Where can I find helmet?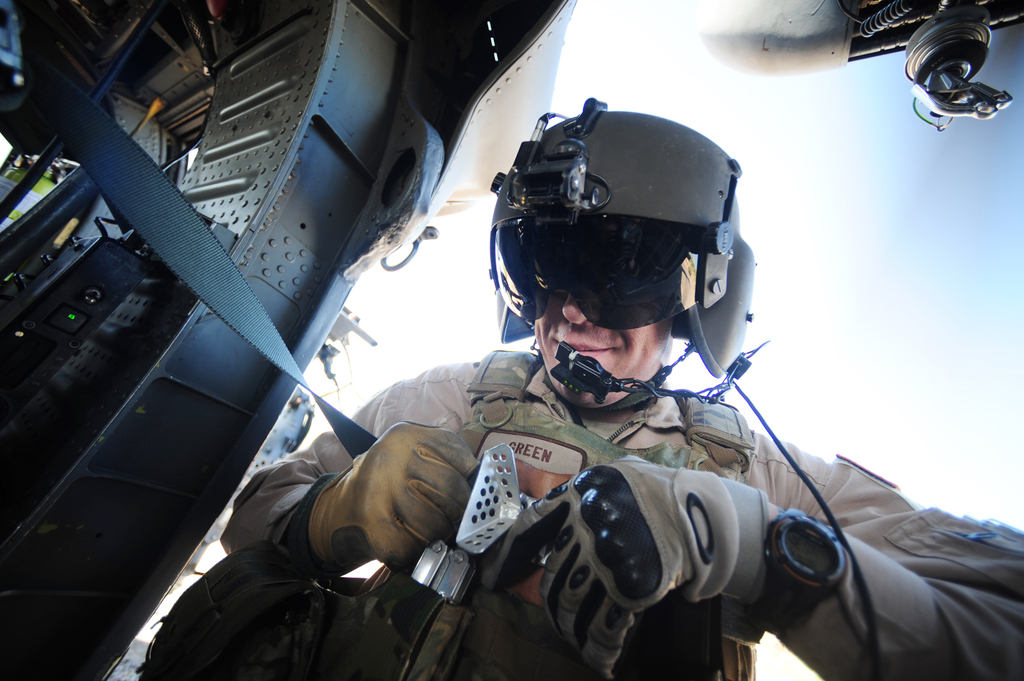
You can find it at (487,92,761,416).
